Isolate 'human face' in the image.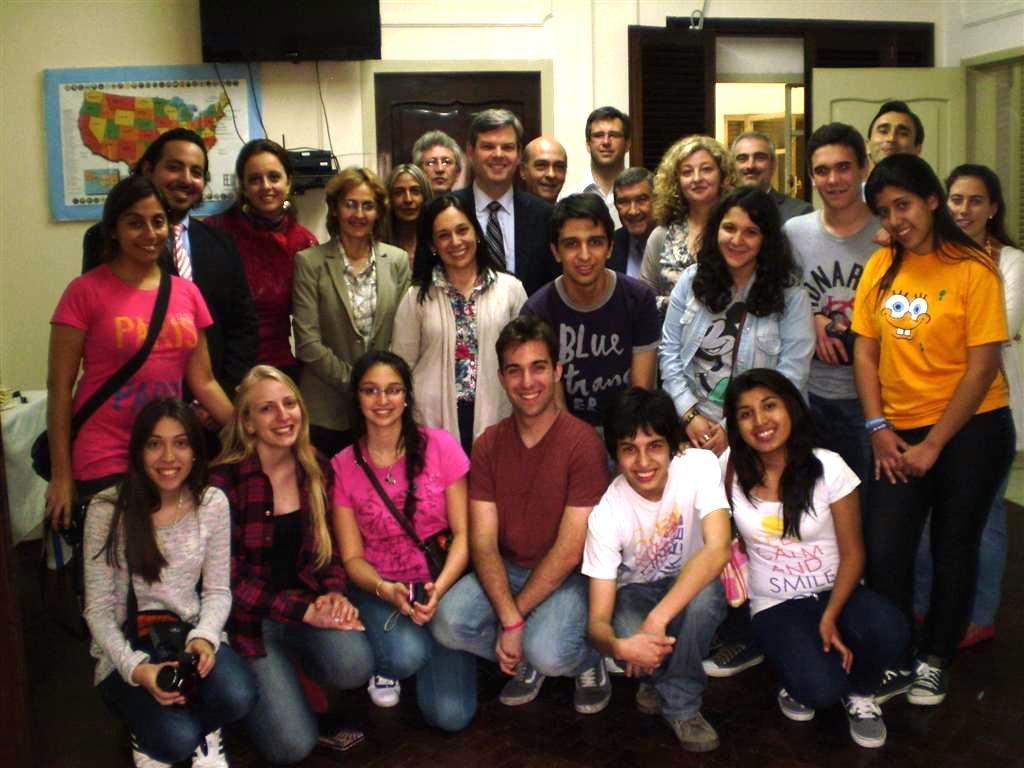
Isolated region: (434, 206, 477, 265).
